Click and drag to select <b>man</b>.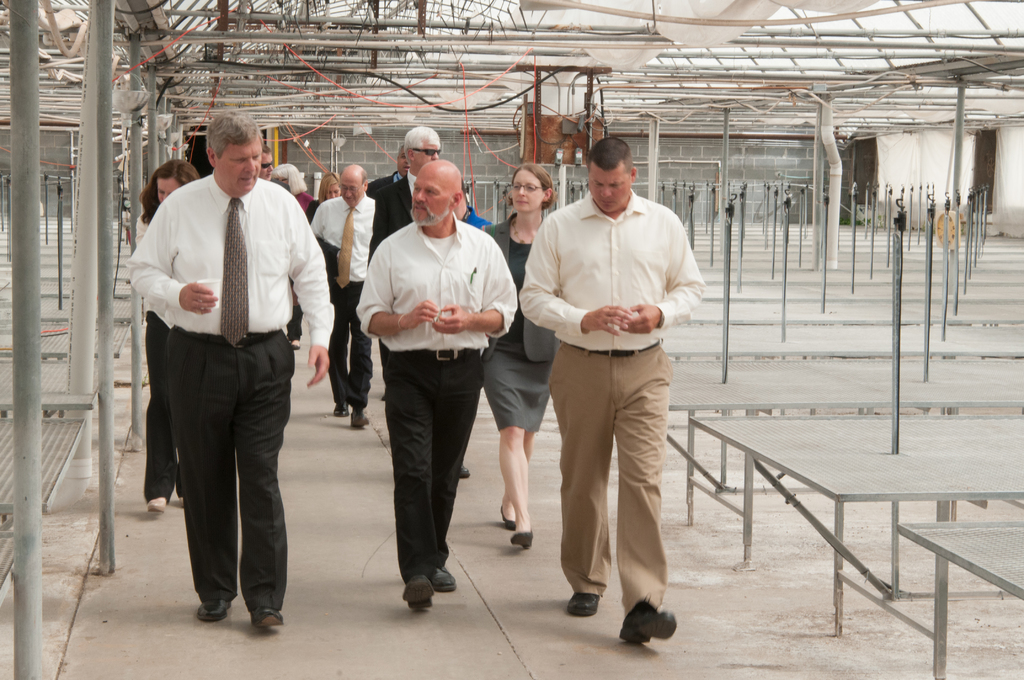
Selection: (354,156,516,611).
